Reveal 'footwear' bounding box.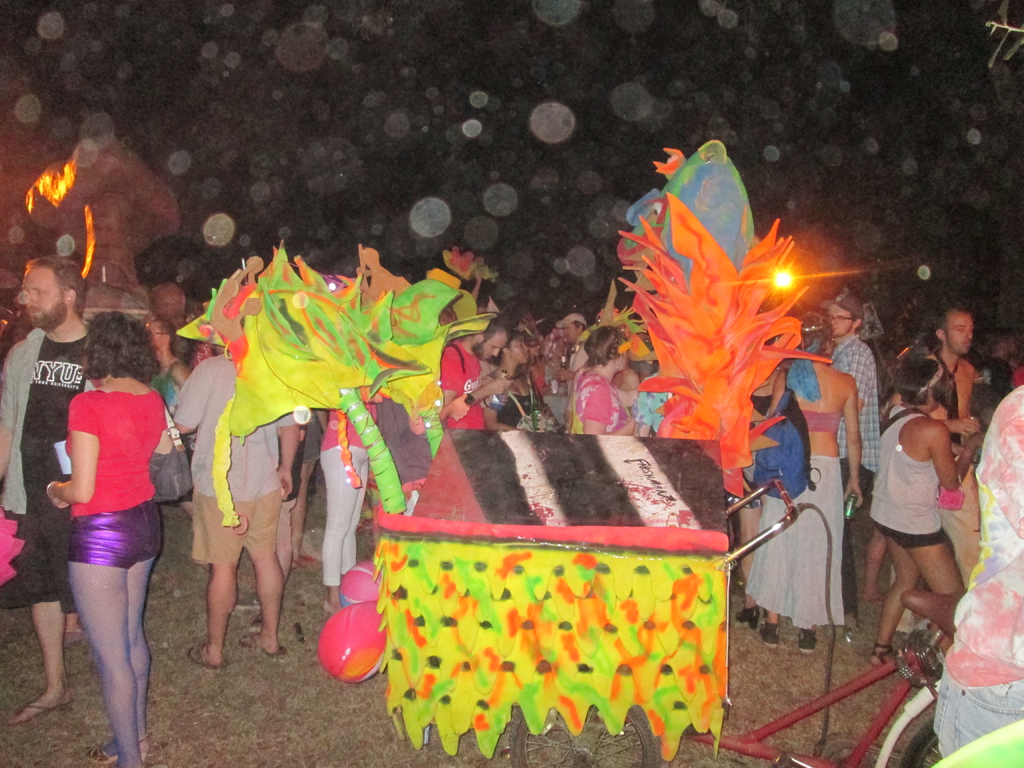
Revealed: BBox(871, 641, 893, 669).
